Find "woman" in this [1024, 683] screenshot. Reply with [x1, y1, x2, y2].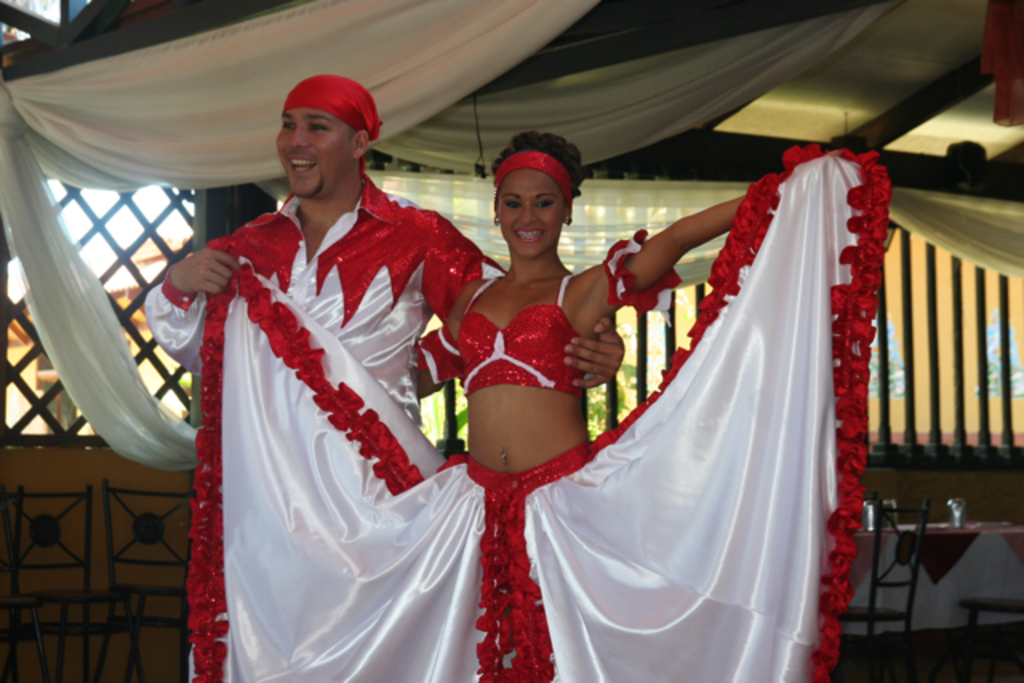
[253, 131, 891, 635].
